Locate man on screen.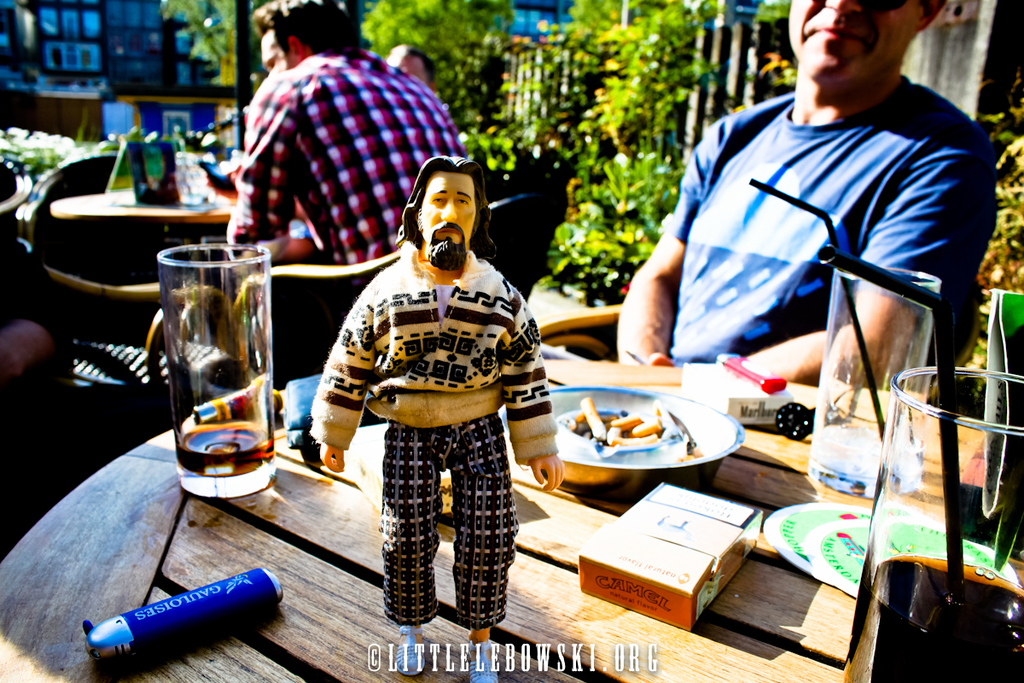
On screen at x1=307 y1=150 x2=566 y2=682.
